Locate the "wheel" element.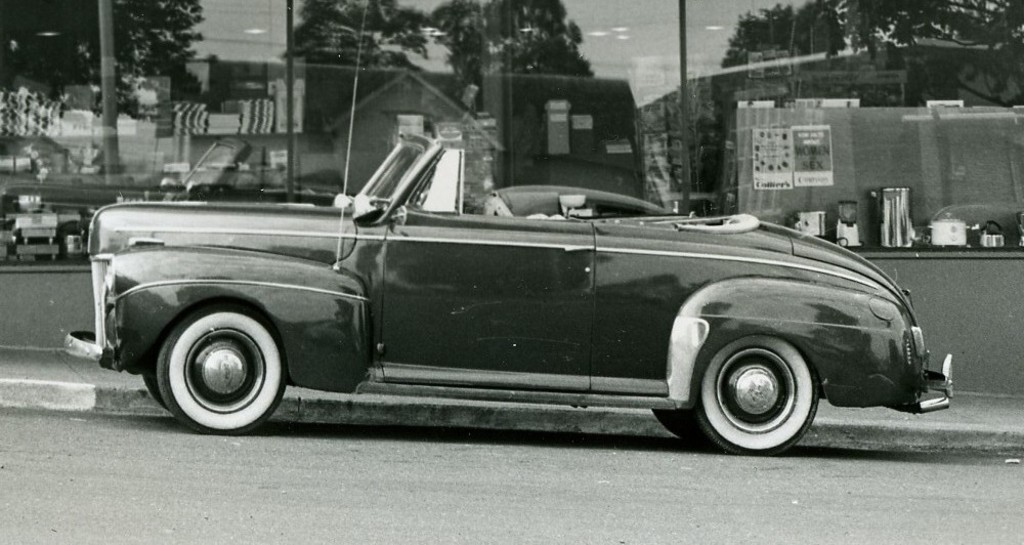
Element bbox: Rect(154, 298, 285, 433).
